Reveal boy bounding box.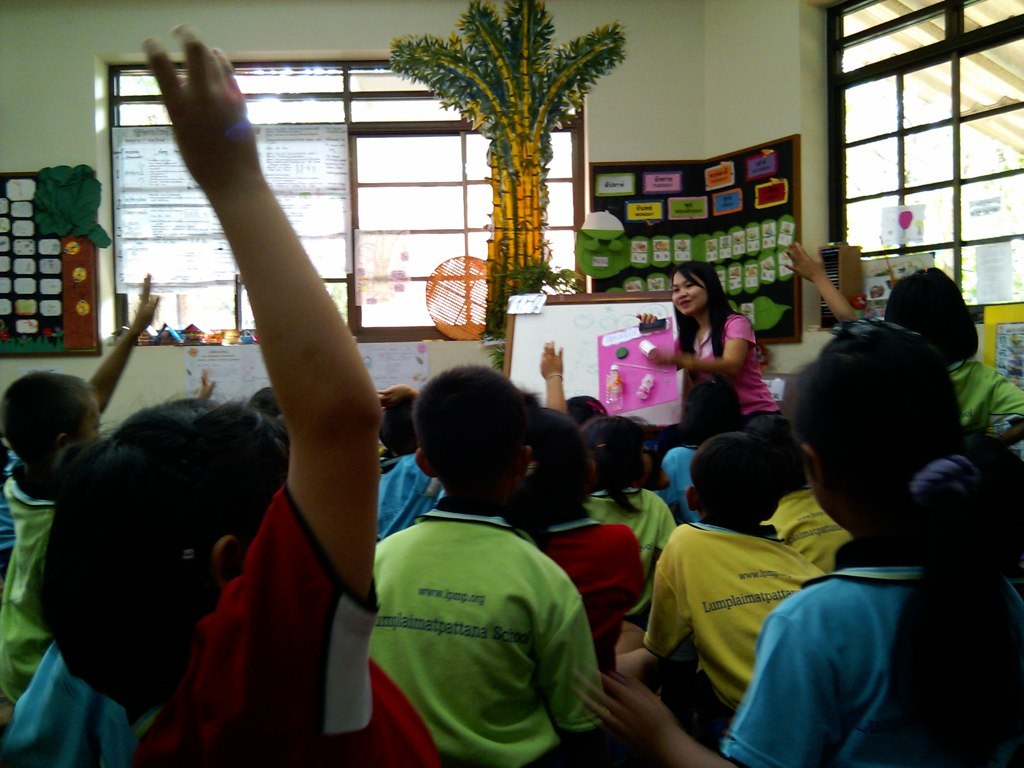
Revealed: {"left": 0, "top": 273, "right": 162, "bottom": 736}.
